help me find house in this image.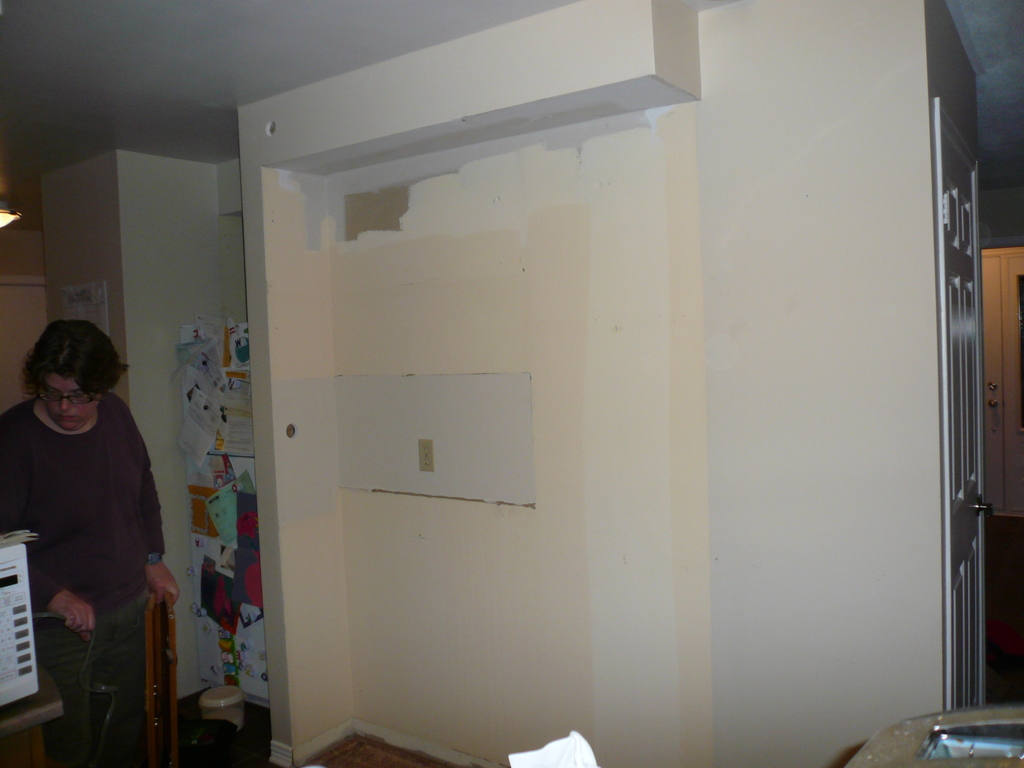
Found it: bbox=[108, 0, 1023, 767].
